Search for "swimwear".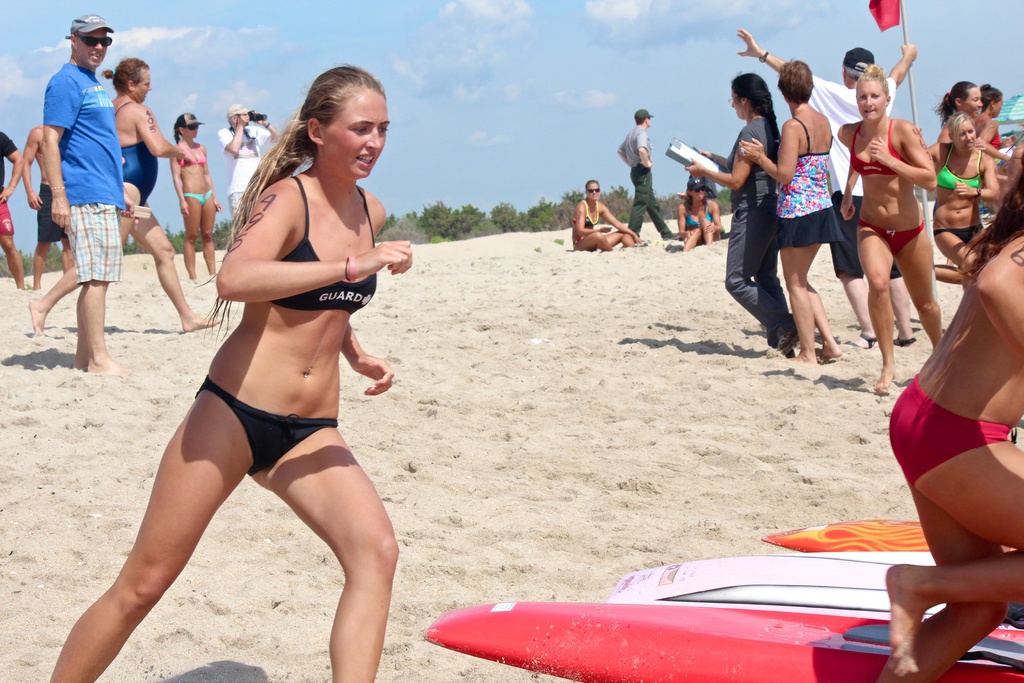
Found at rect(884, 373, 1009, 488).
